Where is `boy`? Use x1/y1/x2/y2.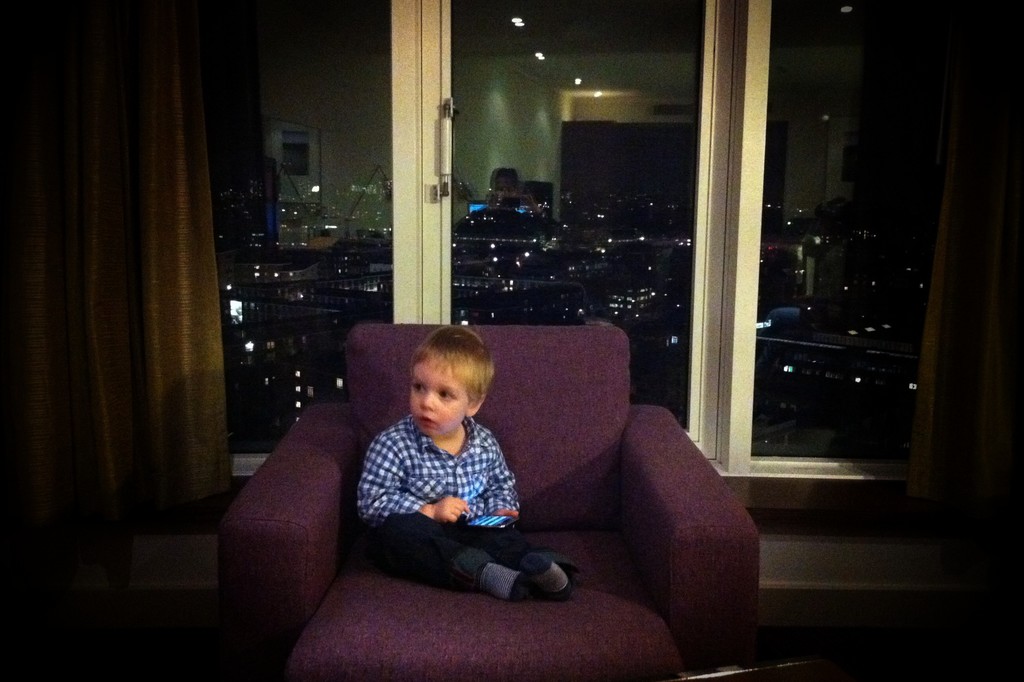
346/330/584/602.
